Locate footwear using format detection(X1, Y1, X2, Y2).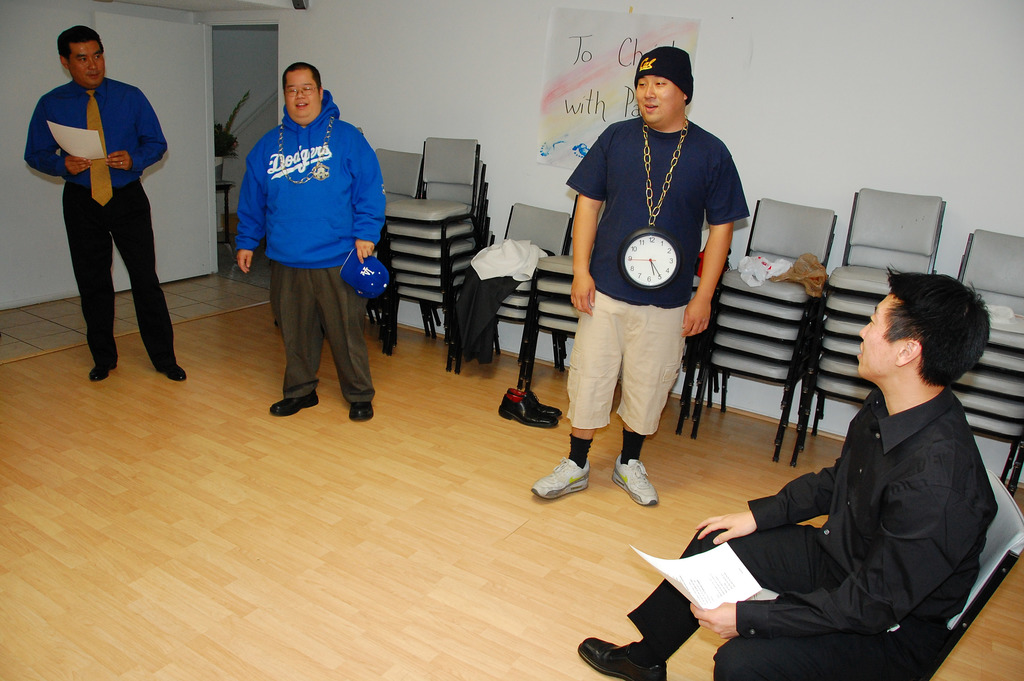
detection(614, 450, 659, 503).
